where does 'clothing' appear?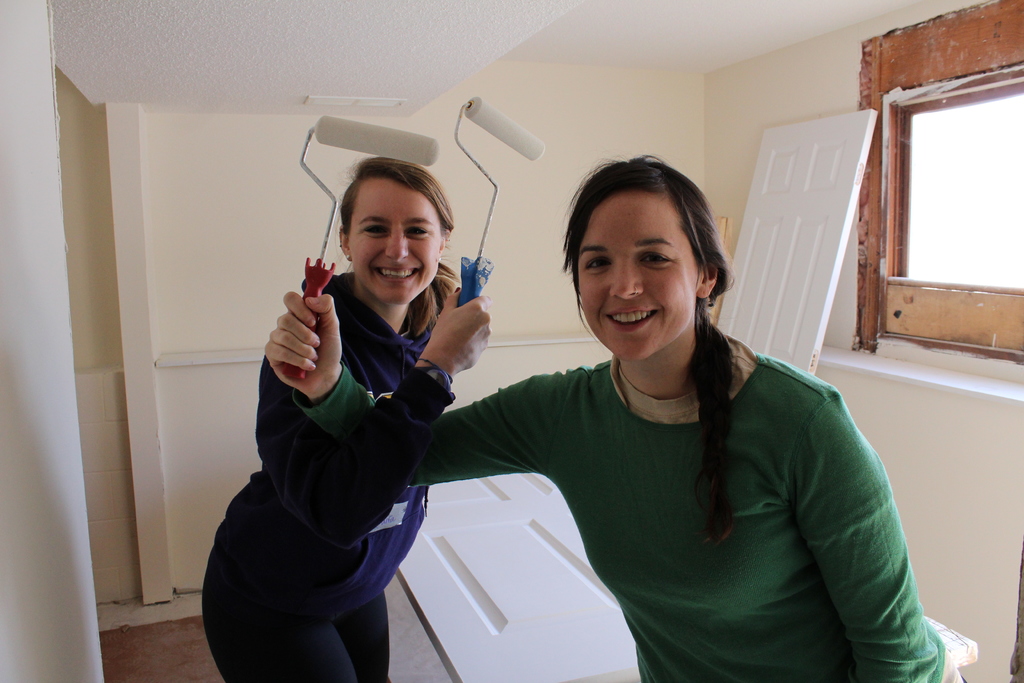
Appears at detection(292, 349, 948, 682).
